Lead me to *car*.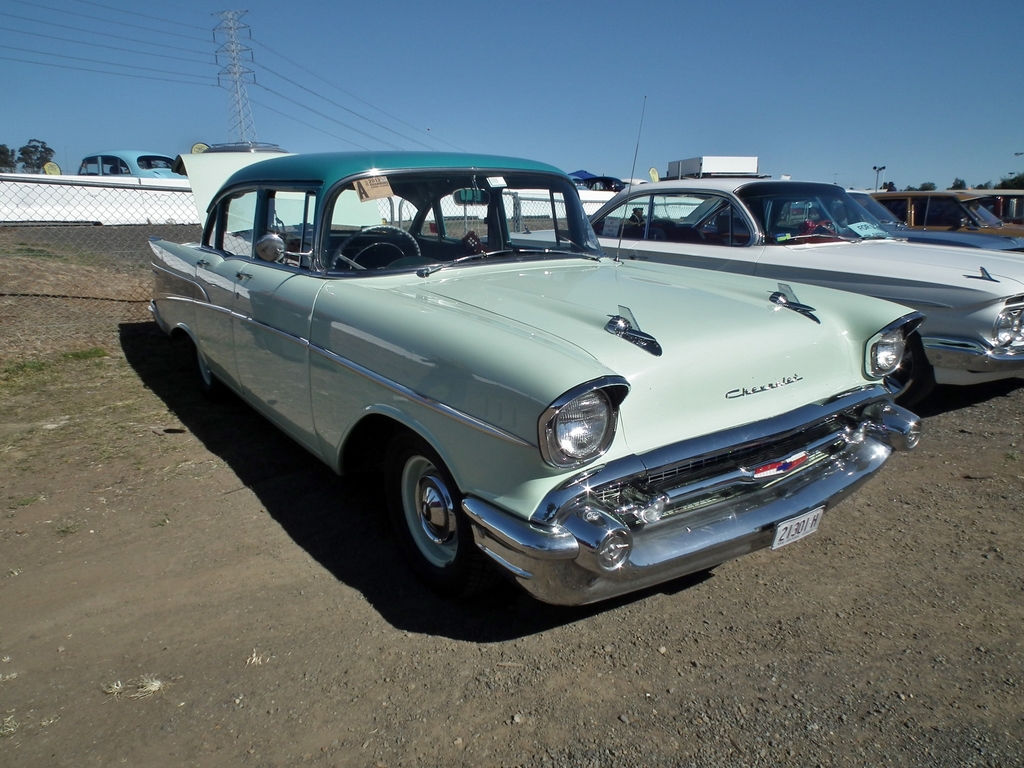
Lead to [583,175,624,190].
